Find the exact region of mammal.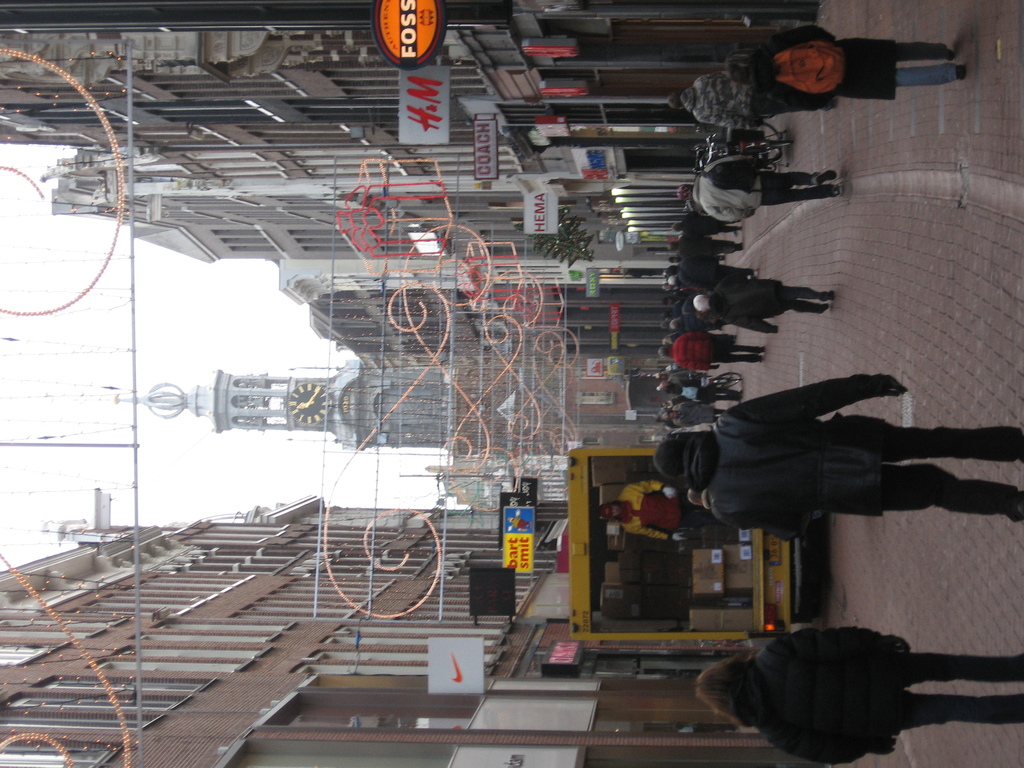
Exact region: <region>687, 484, 888, 525</region>.
